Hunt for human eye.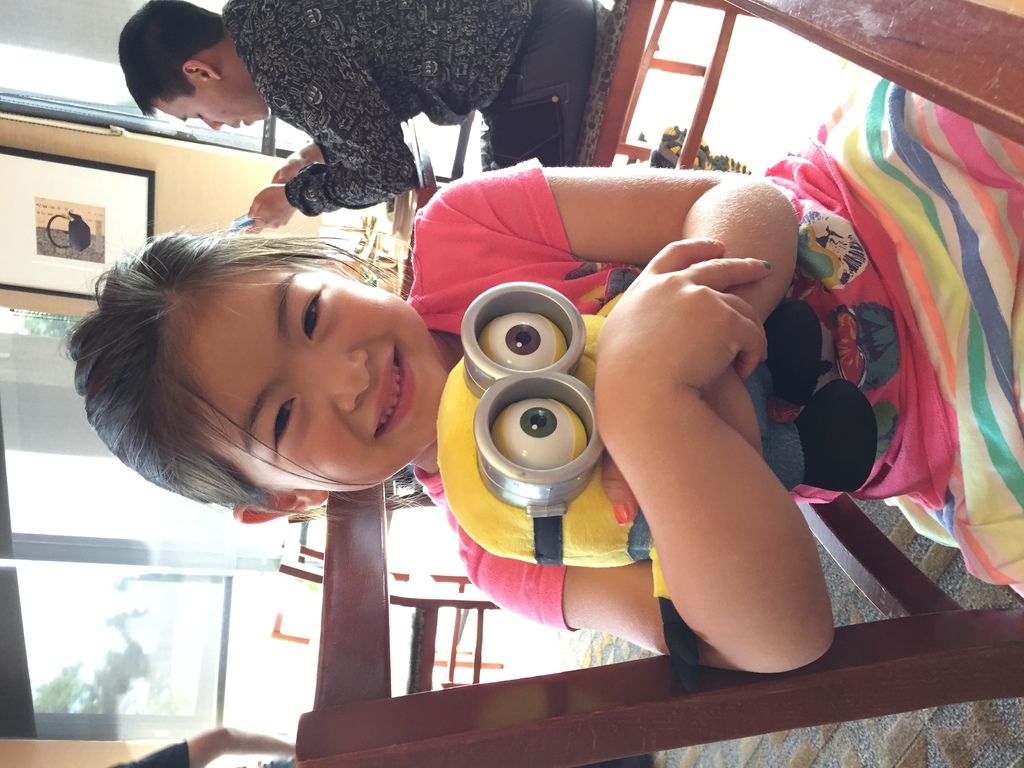
Hunted down at [x1=267, y1=390, x2=300, y2=458].
